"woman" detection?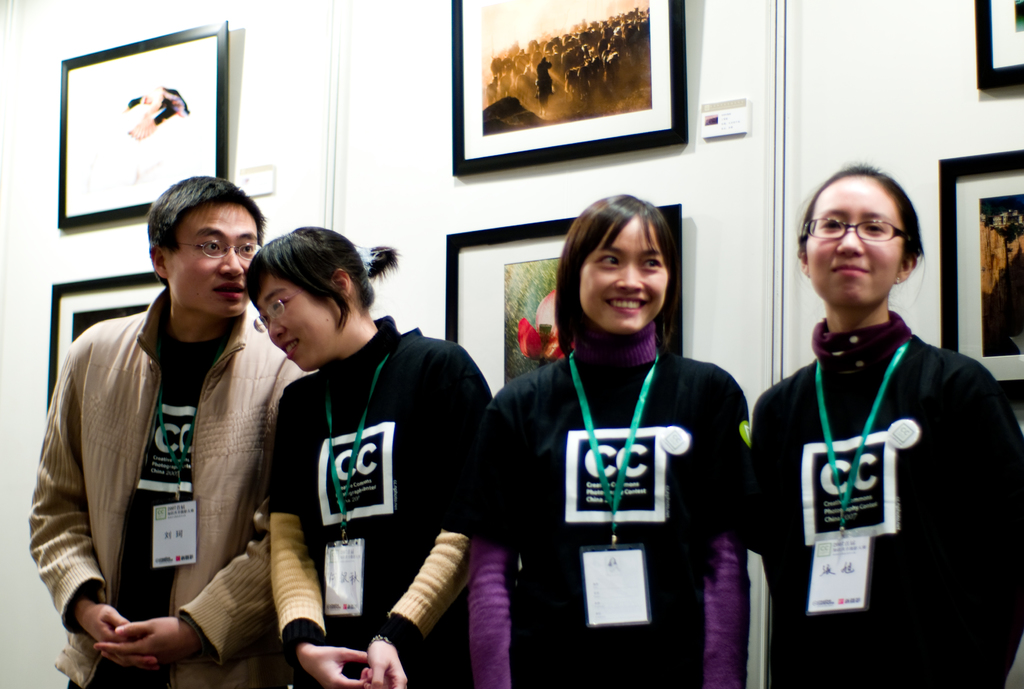
l=241, t=226, r=493, b=688
